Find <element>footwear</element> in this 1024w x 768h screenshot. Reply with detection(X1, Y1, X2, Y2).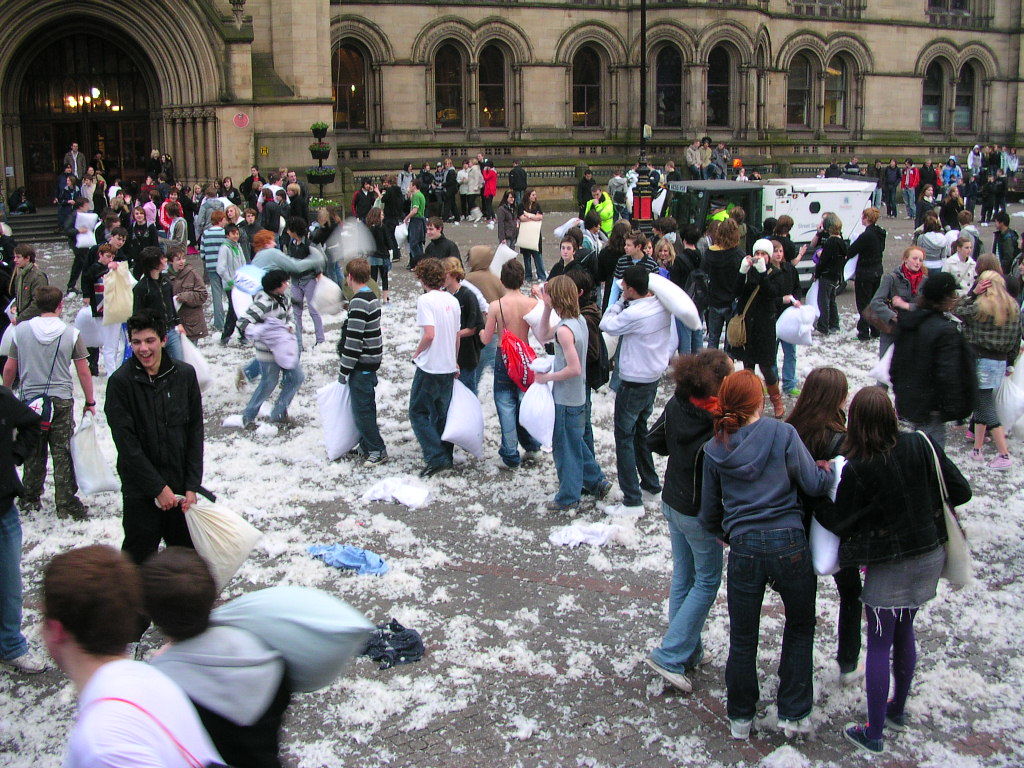
detection(56, 494, 93, 518).
